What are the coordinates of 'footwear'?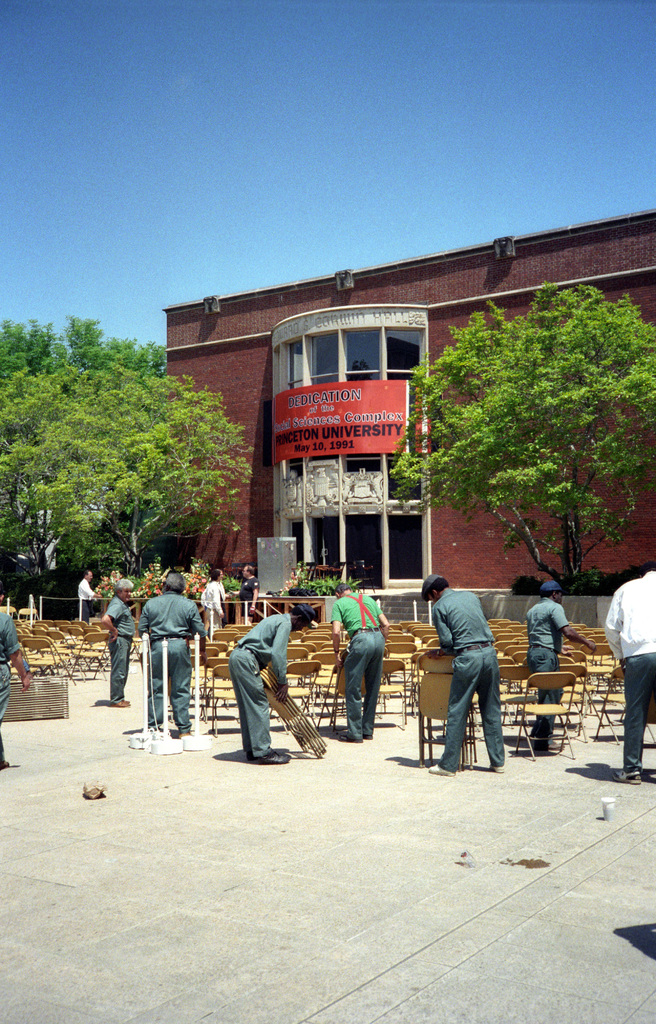
[539, 740, 564, 752].
